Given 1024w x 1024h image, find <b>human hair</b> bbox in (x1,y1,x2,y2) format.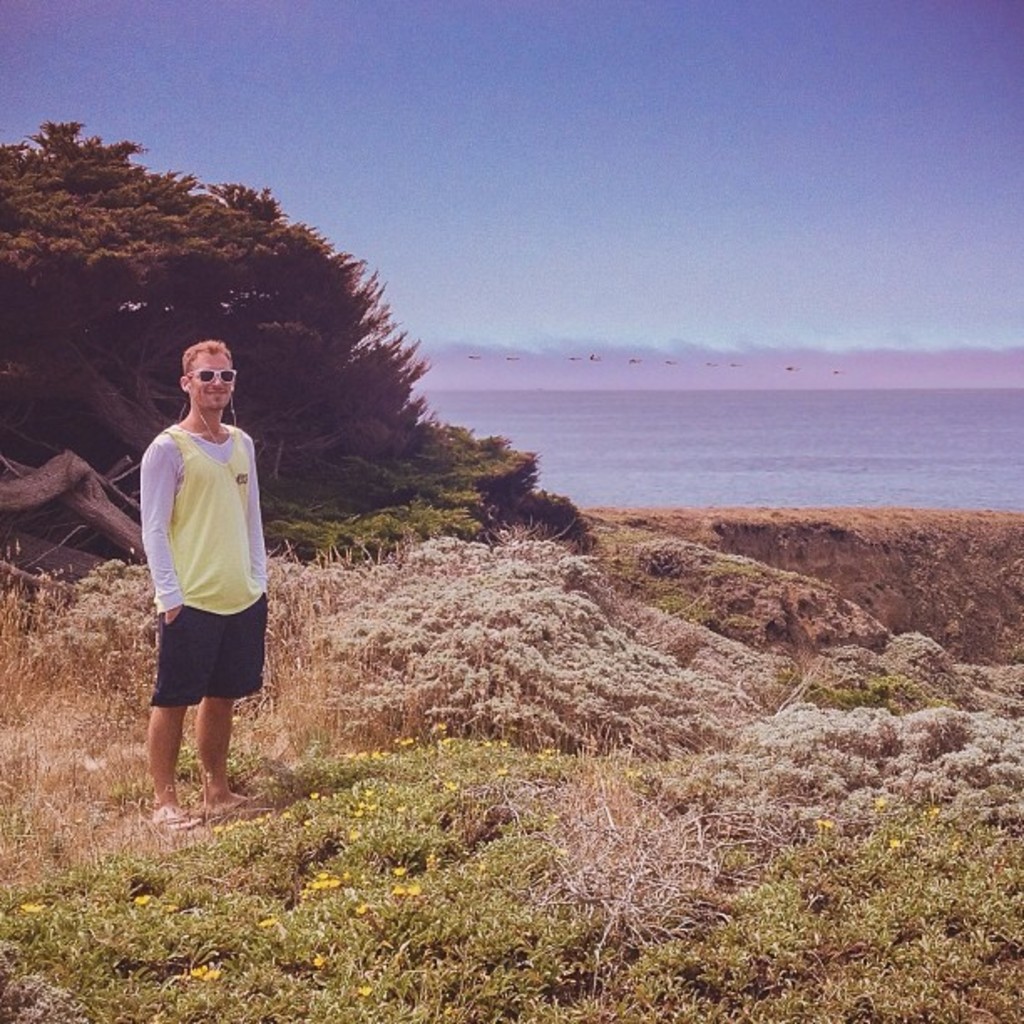
(171,336,229,375).
